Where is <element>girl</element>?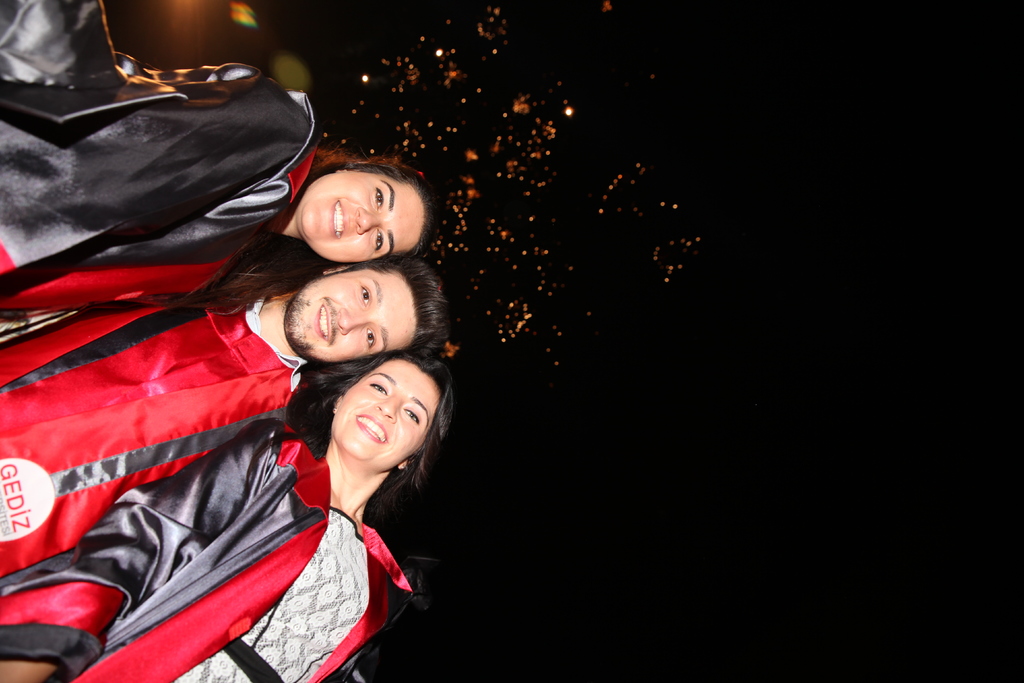
box(0, 0, 439, 315).
